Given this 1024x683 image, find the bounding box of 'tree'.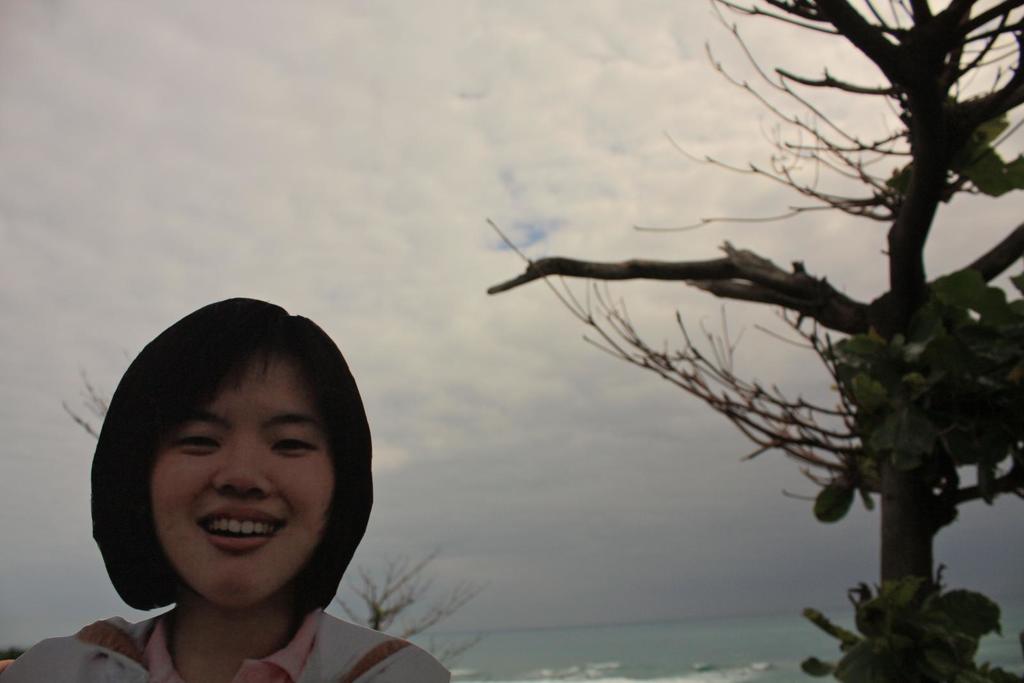
291 549 502 682.
